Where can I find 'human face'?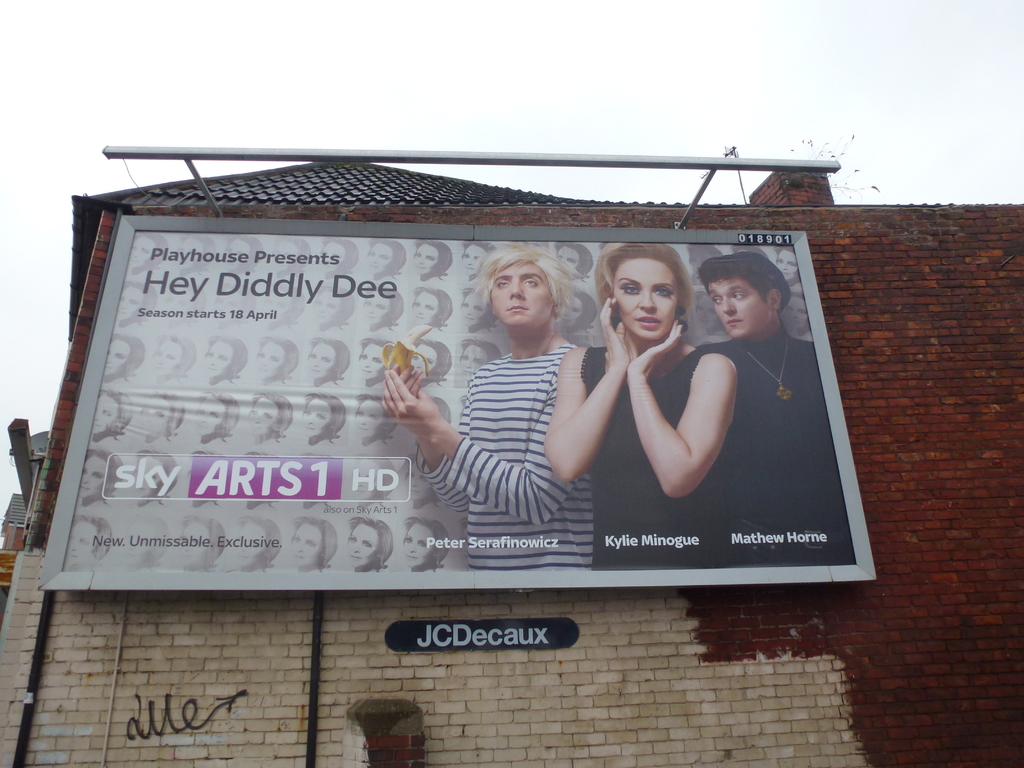
You can find it at l=254, t=342, r=285, b=373.
